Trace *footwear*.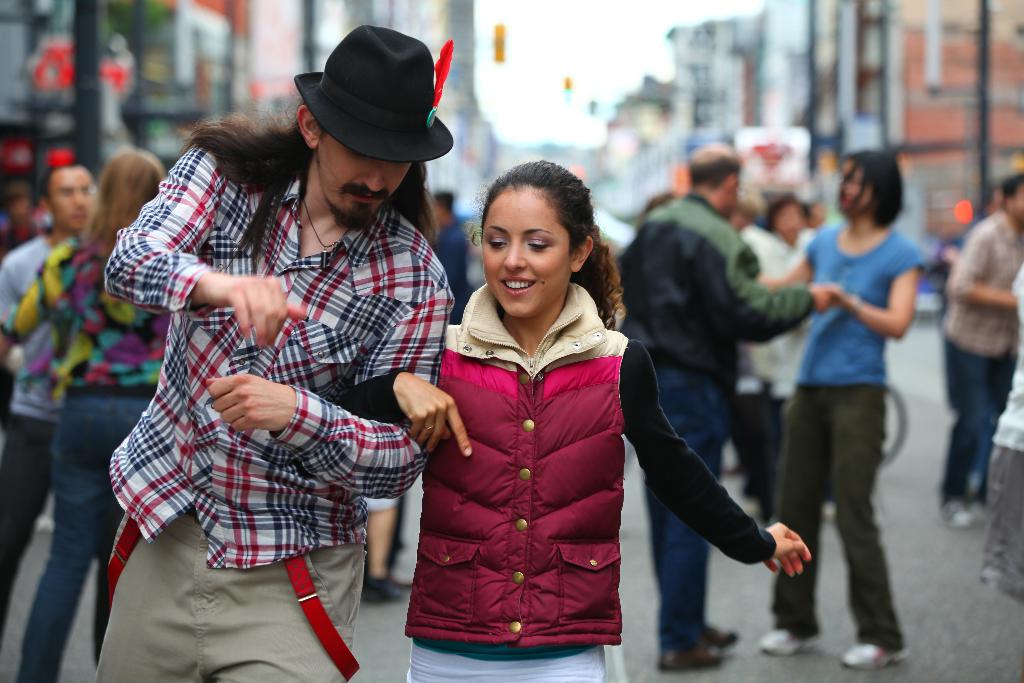
Traced to [x1=942, y1=502, x2=972, y2=531].
